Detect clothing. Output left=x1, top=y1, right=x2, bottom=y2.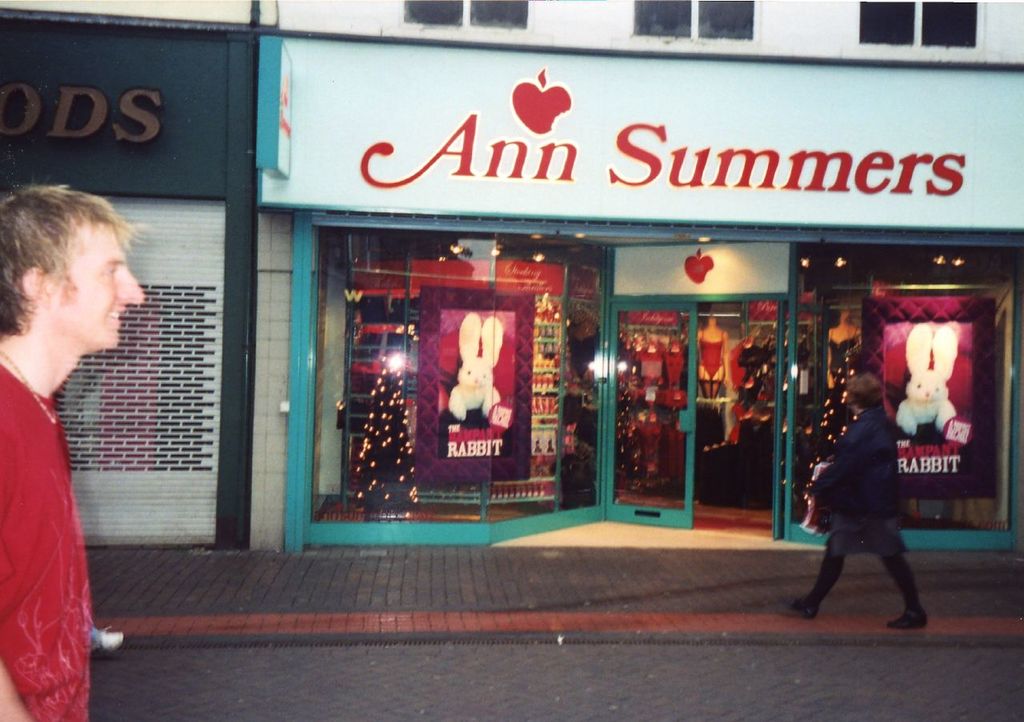
left=827, top=326, right=855, bottom=387.
